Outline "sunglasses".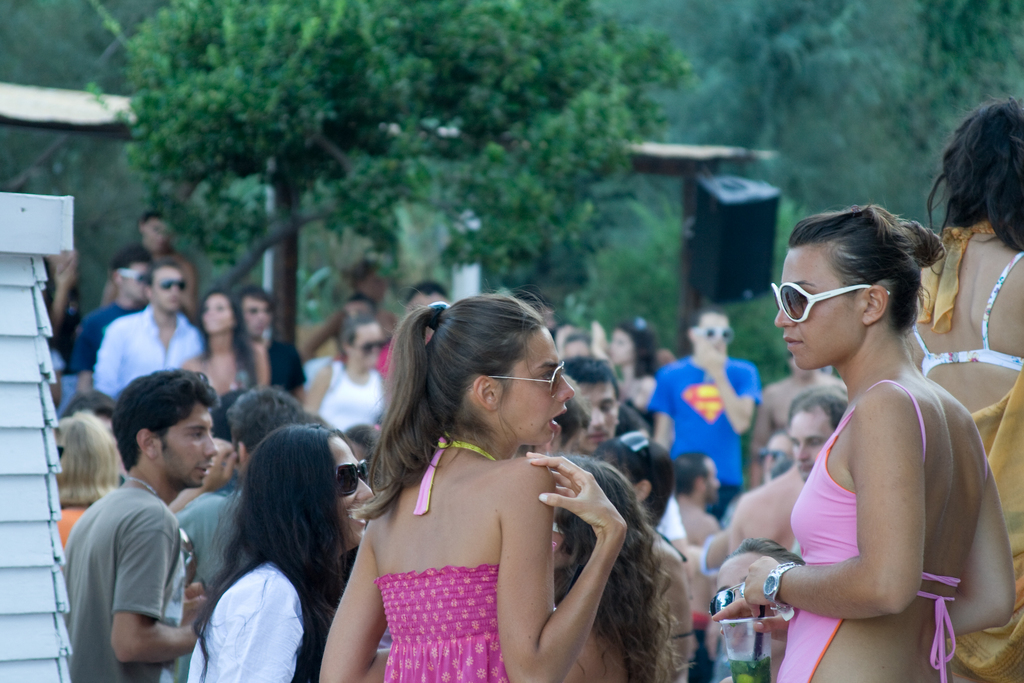
Outline: <box>114,270,147,289</box>.
